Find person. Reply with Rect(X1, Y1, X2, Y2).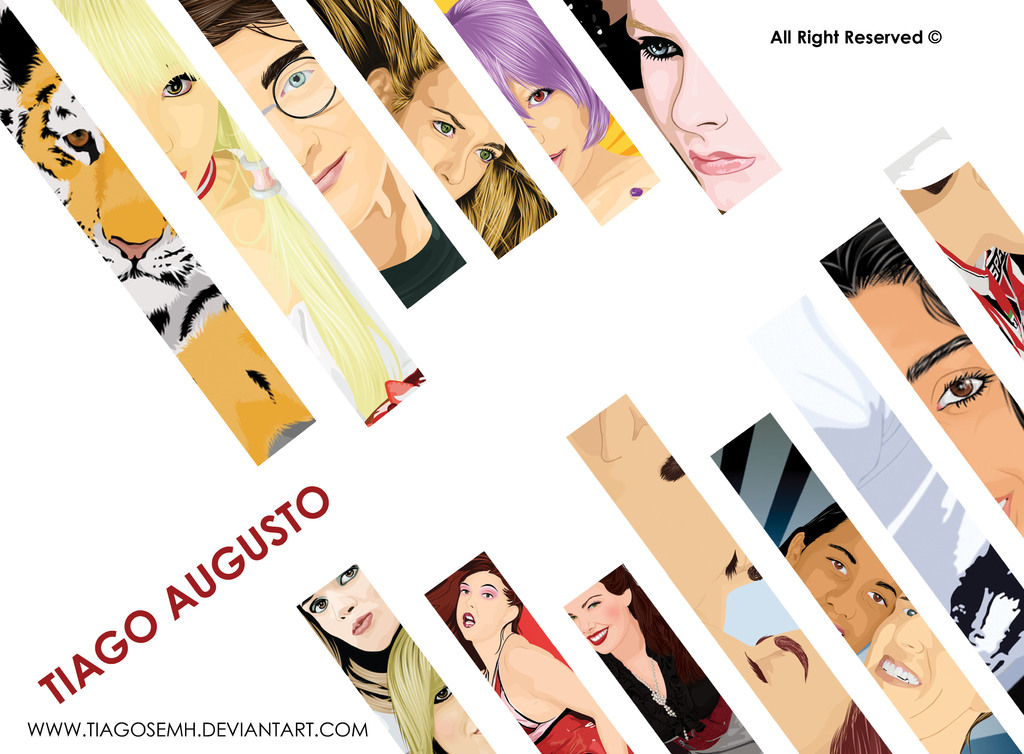
Rect(294, 555, 397, 716).
